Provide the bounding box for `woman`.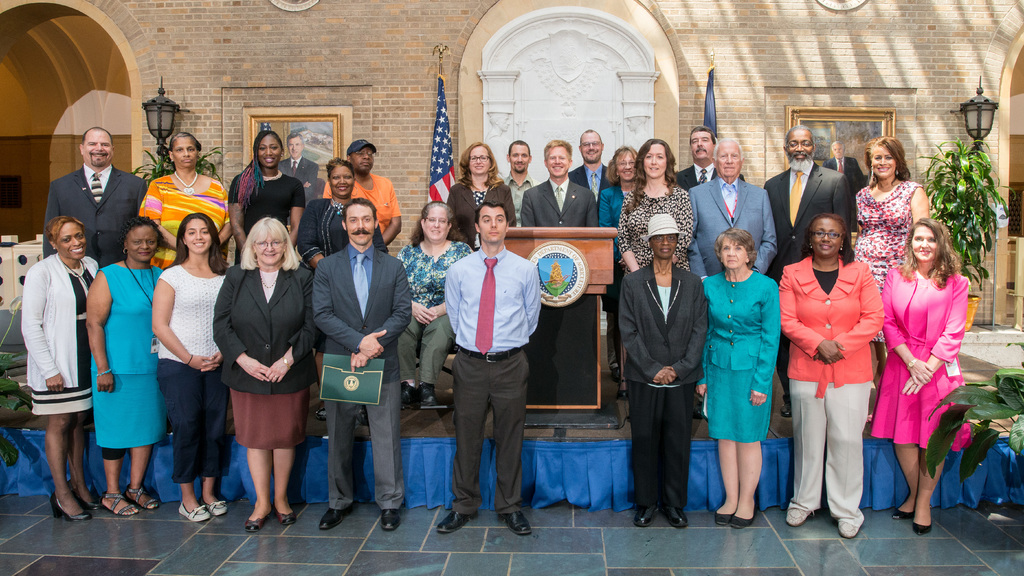
[left=81, top=216, right=161, bottom=513].
